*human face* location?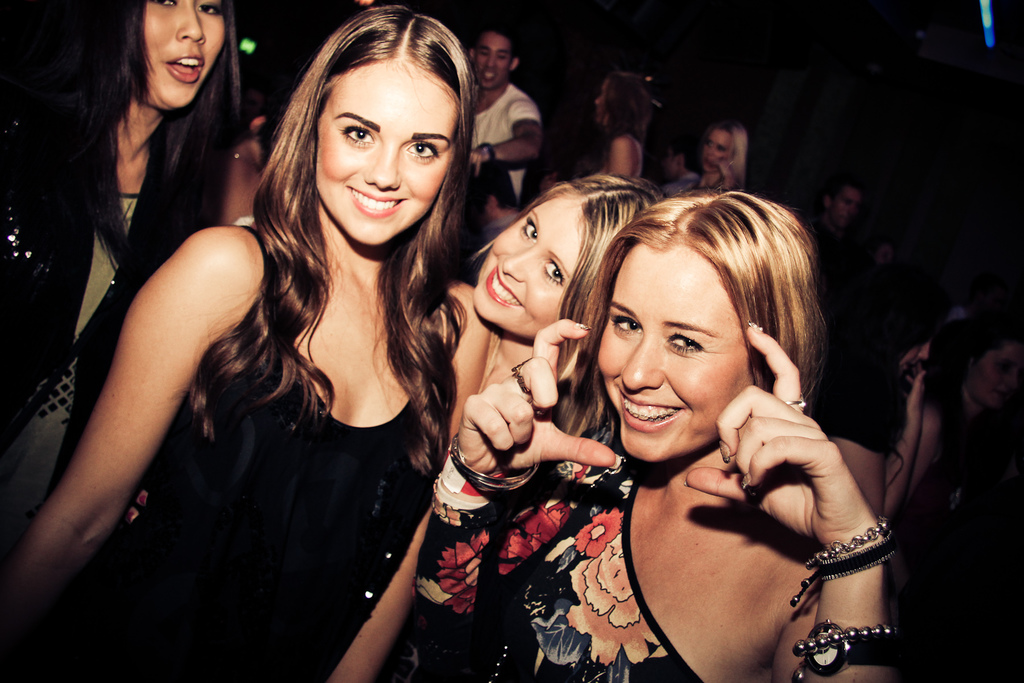
[144,0,227,110]
